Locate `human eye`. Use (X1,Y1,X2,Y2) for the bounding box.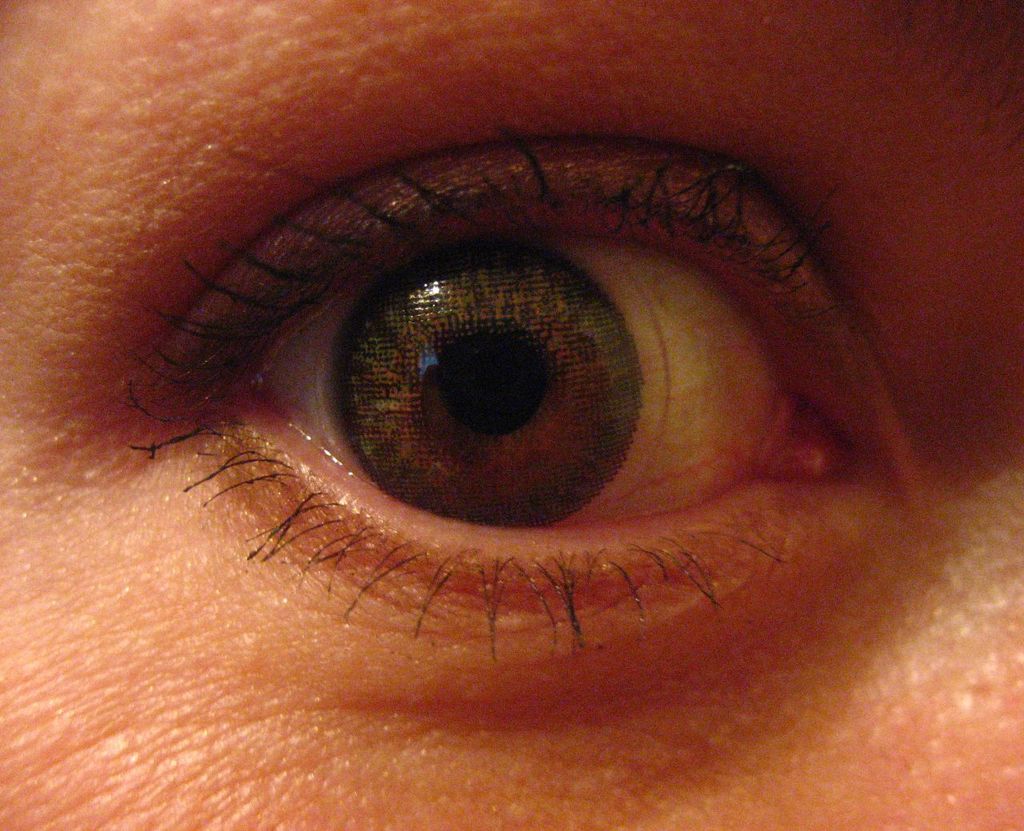
(125,129,926,651).
